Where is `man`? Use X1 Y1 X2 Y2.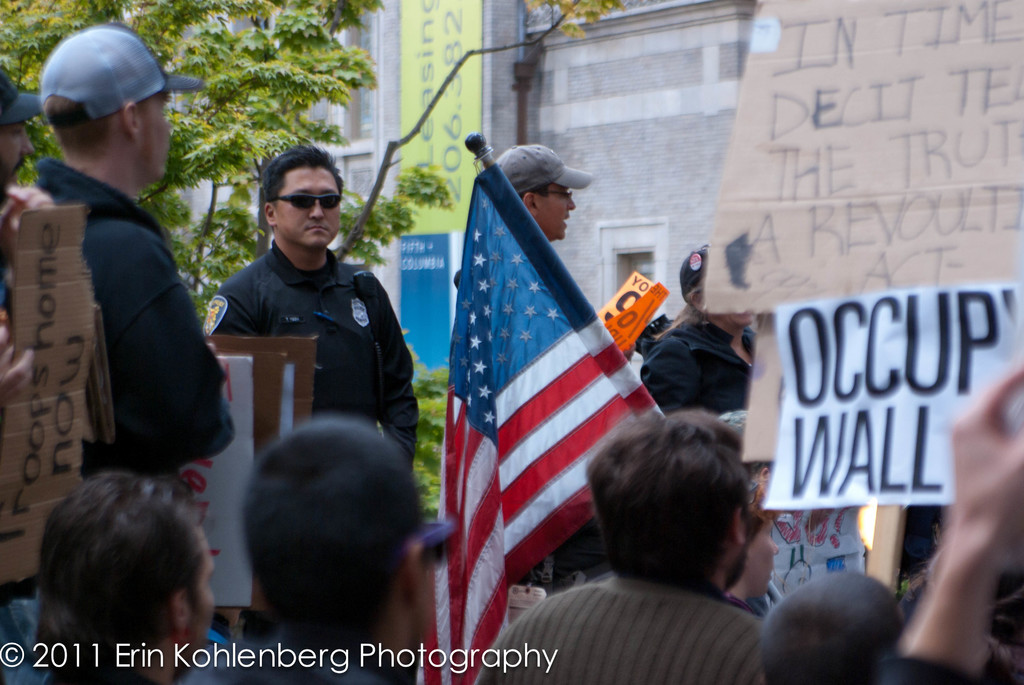
477 131 597 248.
